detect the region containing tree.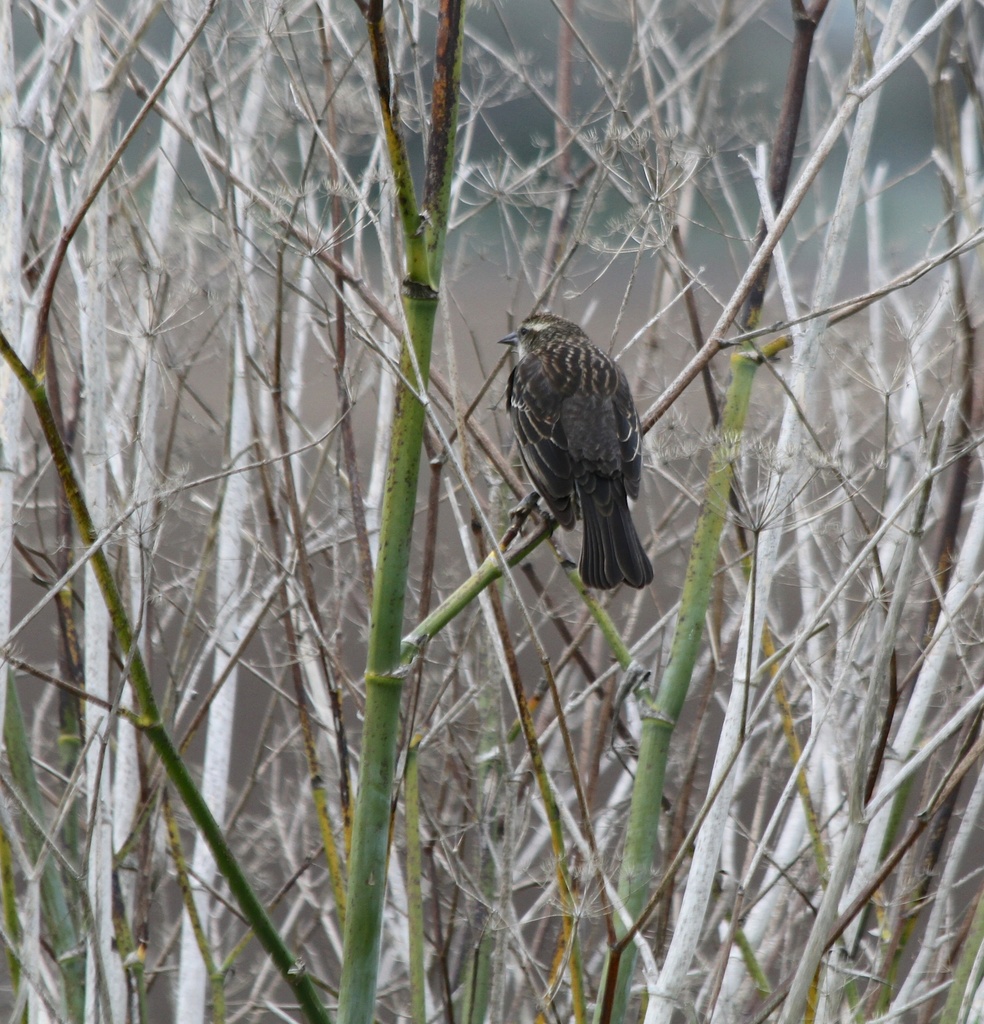
0, 0, 983, 1023.
